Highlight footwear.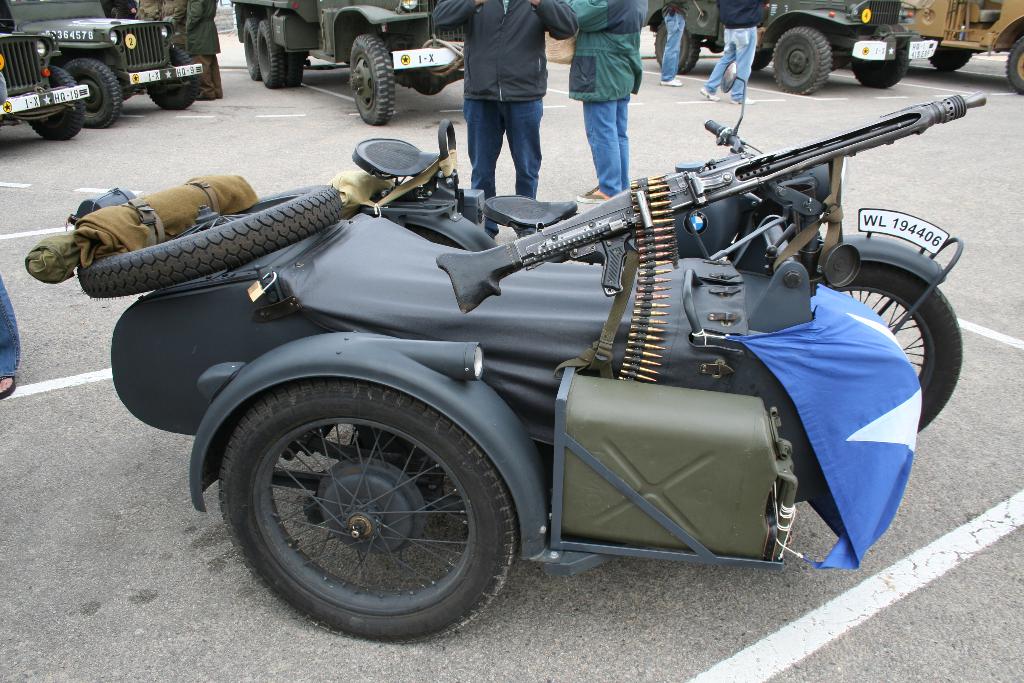
Highlighted region: 0/374/16/397.
